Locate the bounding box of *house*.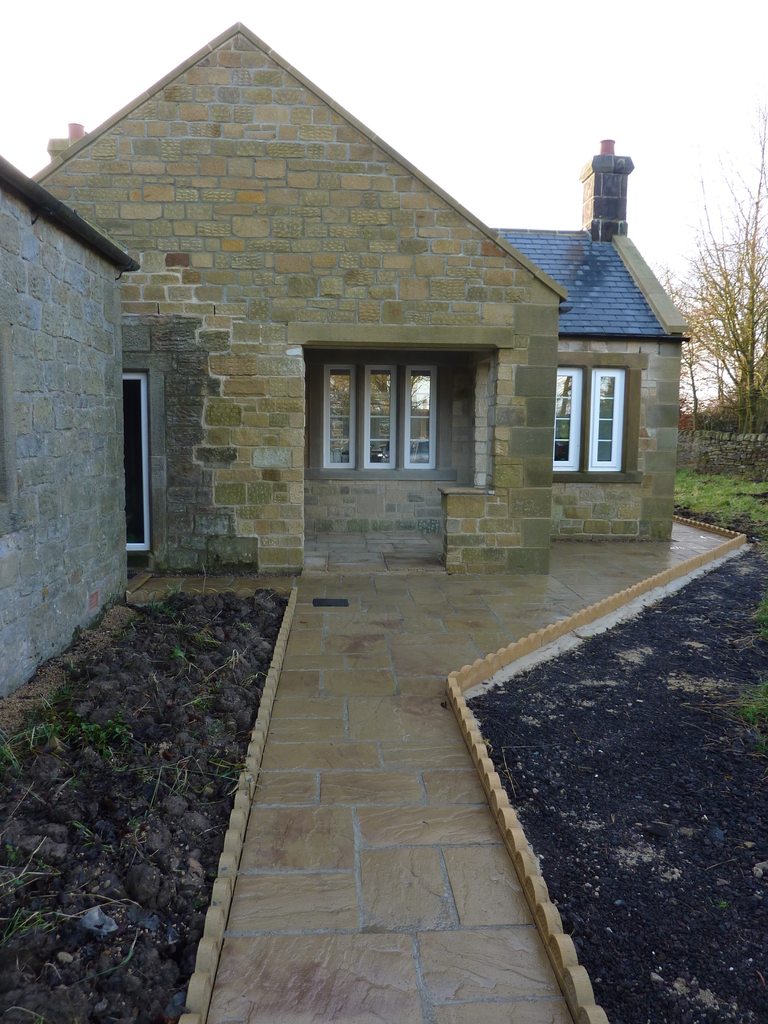
Bounding box: <bbox>25, 18, 572, 573</bbox>.
